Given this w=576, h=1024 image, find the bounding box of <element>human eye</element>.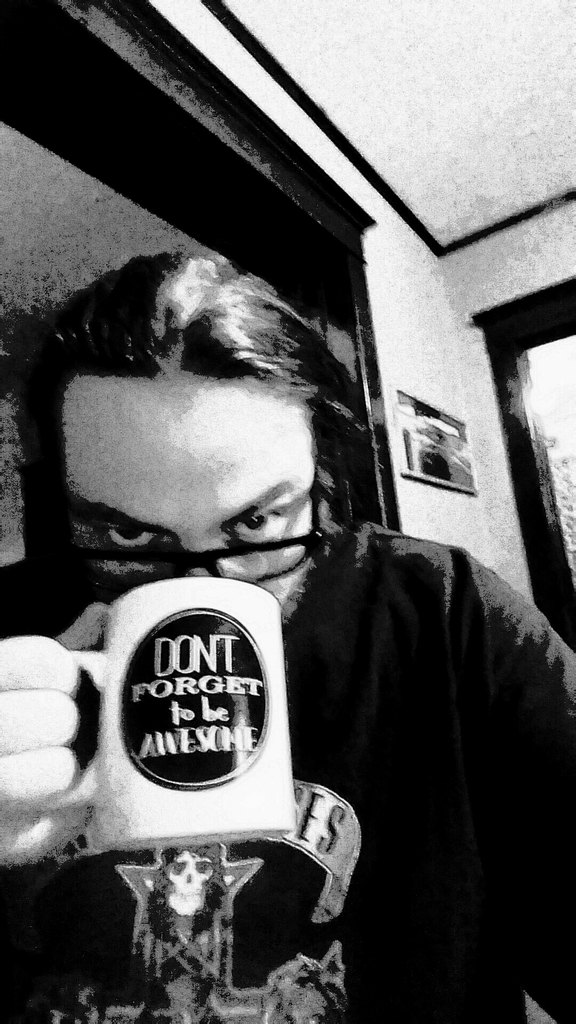
left=225, top=503, right=300, bottom=545.
